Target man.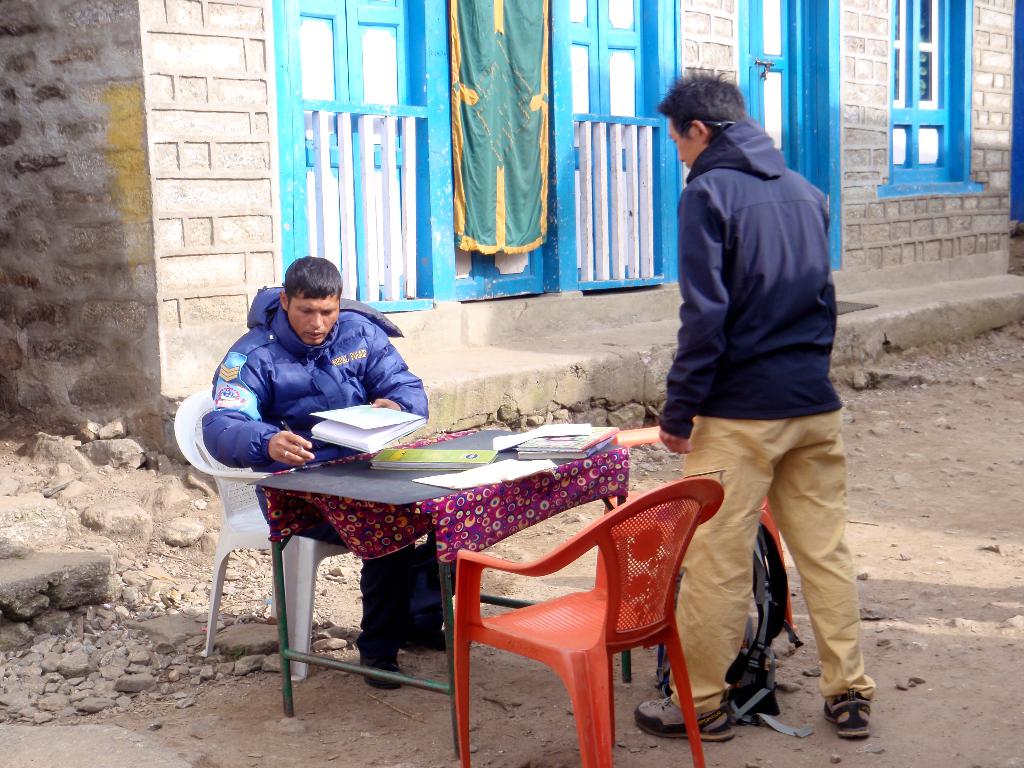
Target region: bbox(200, 254, 449, 684).
